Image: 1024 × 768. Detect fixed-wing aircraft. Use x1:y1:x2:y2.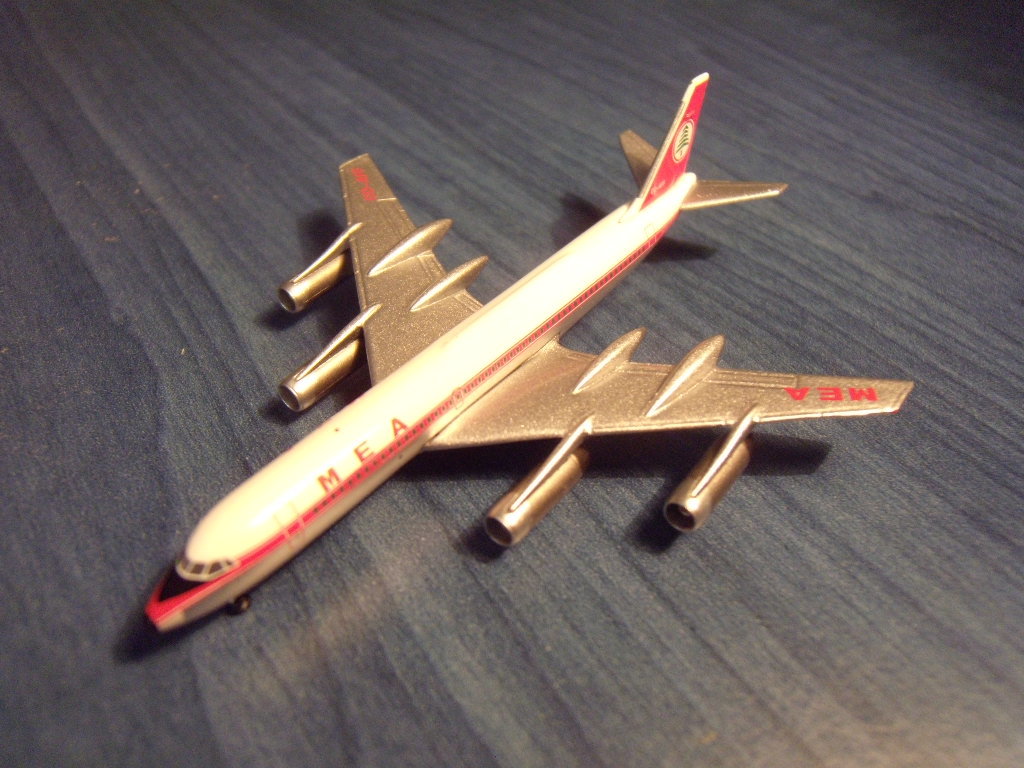
132:76:918:641.
